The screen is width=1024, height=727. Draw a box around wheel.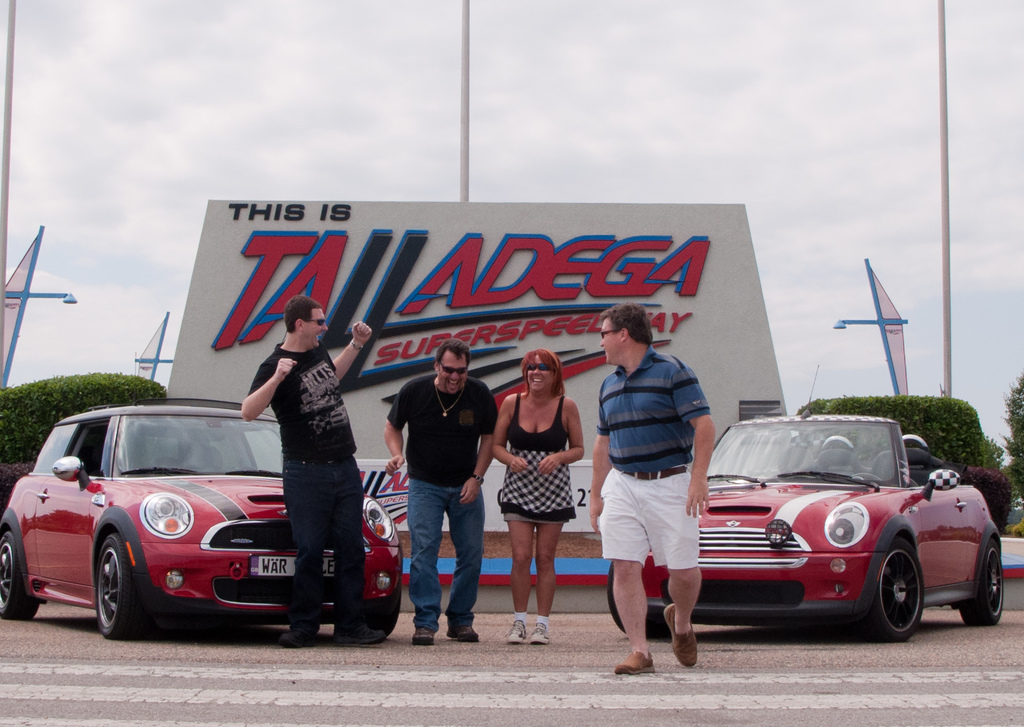
952 534 1011 635.
